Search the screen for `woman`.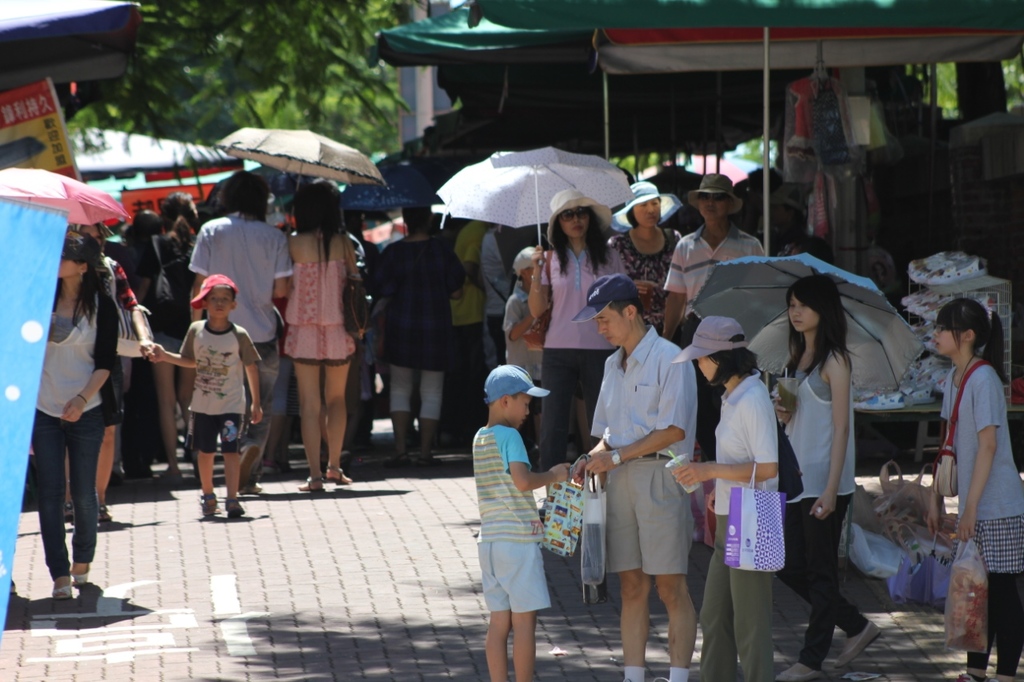
Found at pyautogui.locateOnScreen(28, 226, 115, 603).
